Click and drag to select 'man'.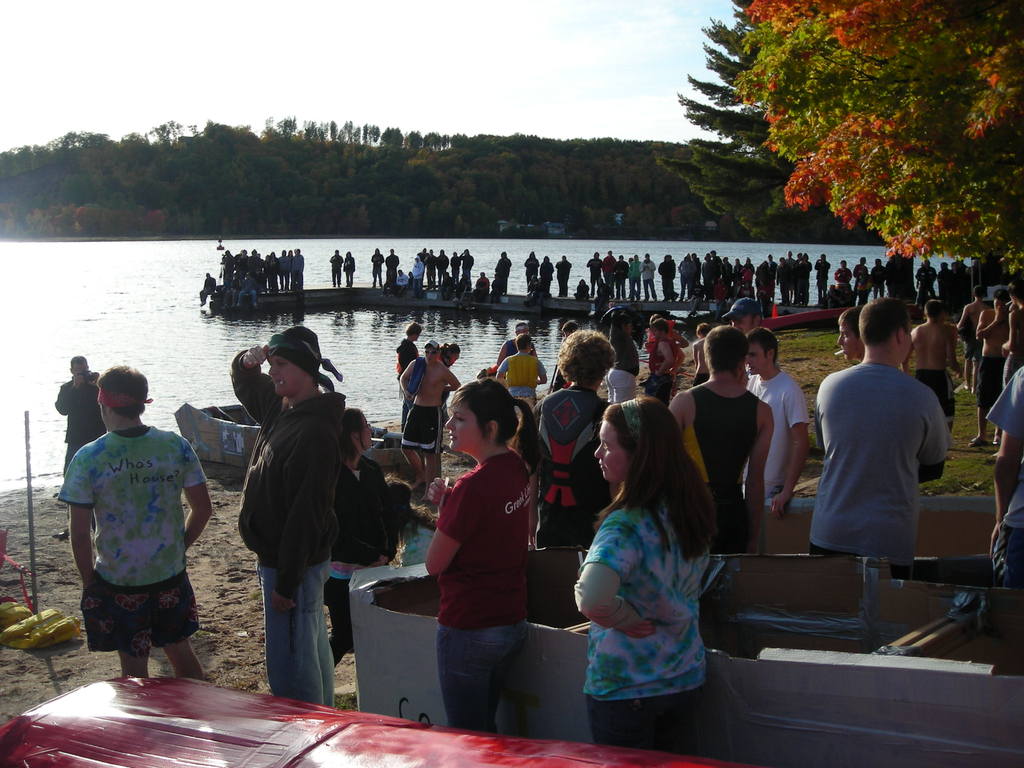
Selection: <box>538,253,553,294</box>.
